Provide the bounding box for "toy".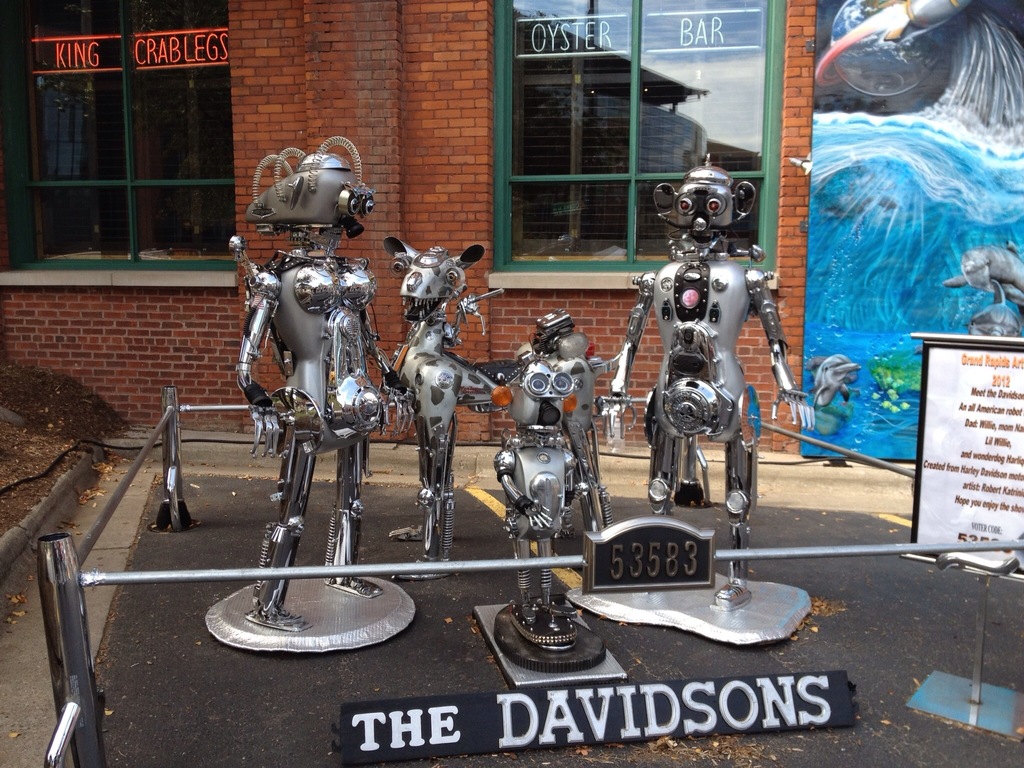
[x1=499, y1=321, x2=607, y2=710].
